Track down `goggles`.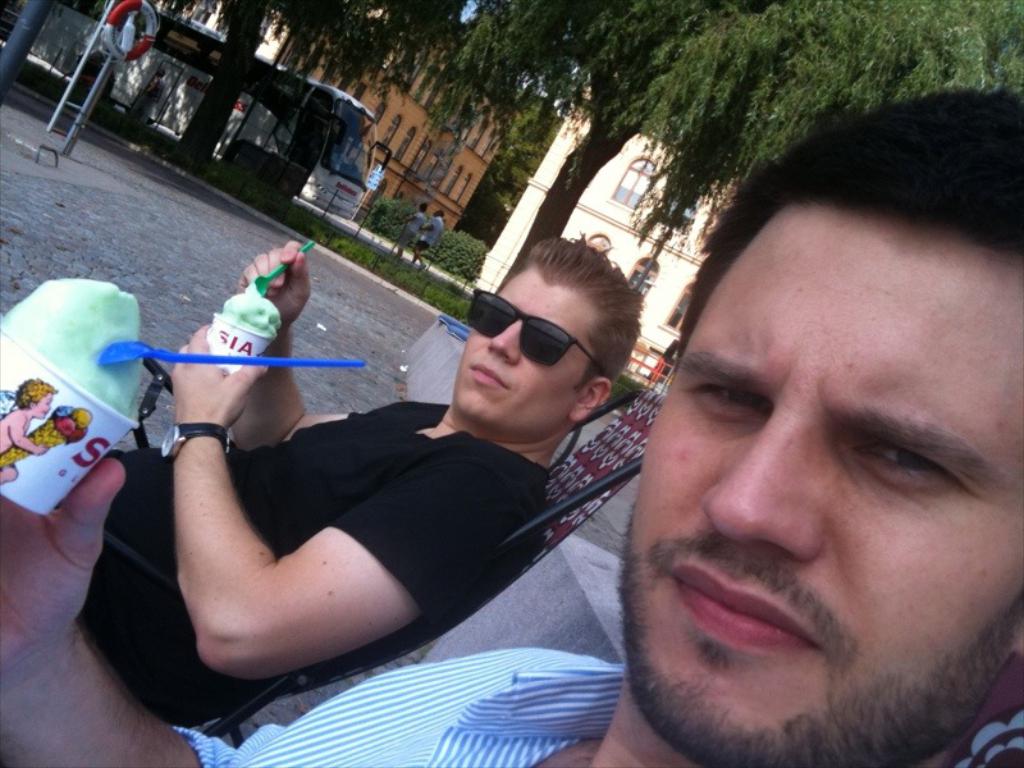
Tracked to bbox=[466, 305, 602, 380].
